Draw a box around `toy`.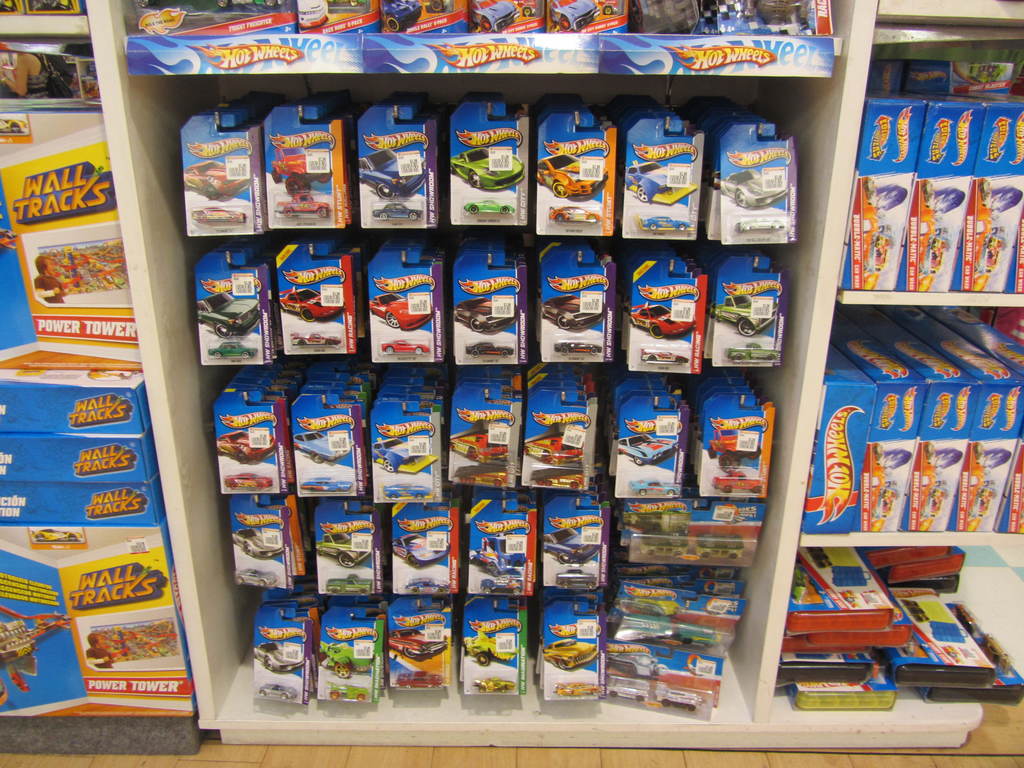
box=[191, 205, 246, 224].
